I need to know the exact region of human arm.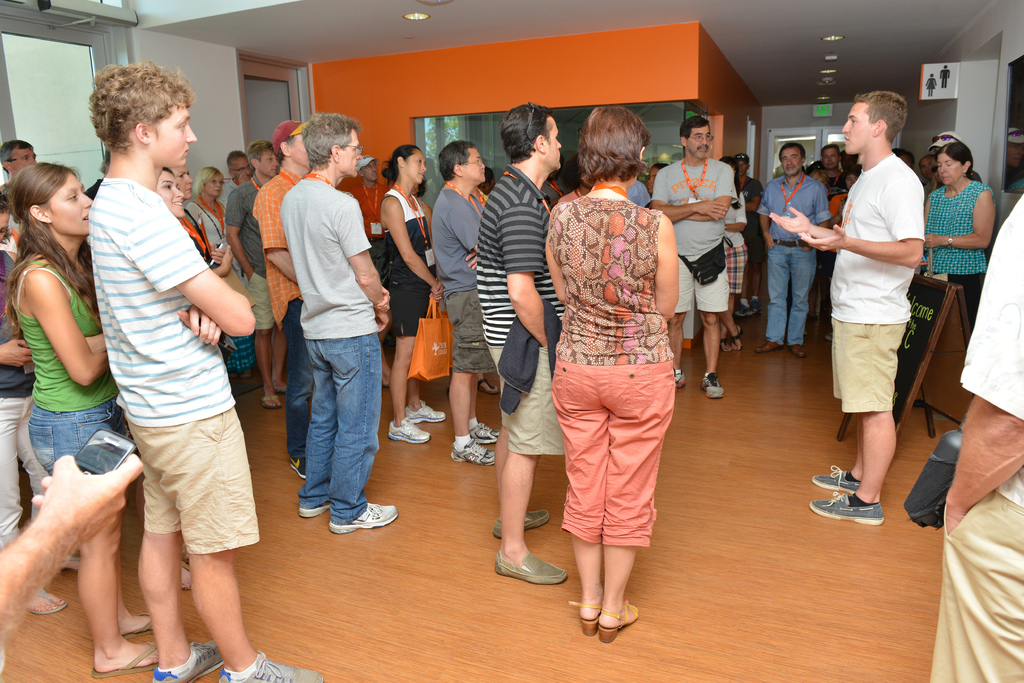
Region: x1=447, y1=194, x2=486, y2=252.
